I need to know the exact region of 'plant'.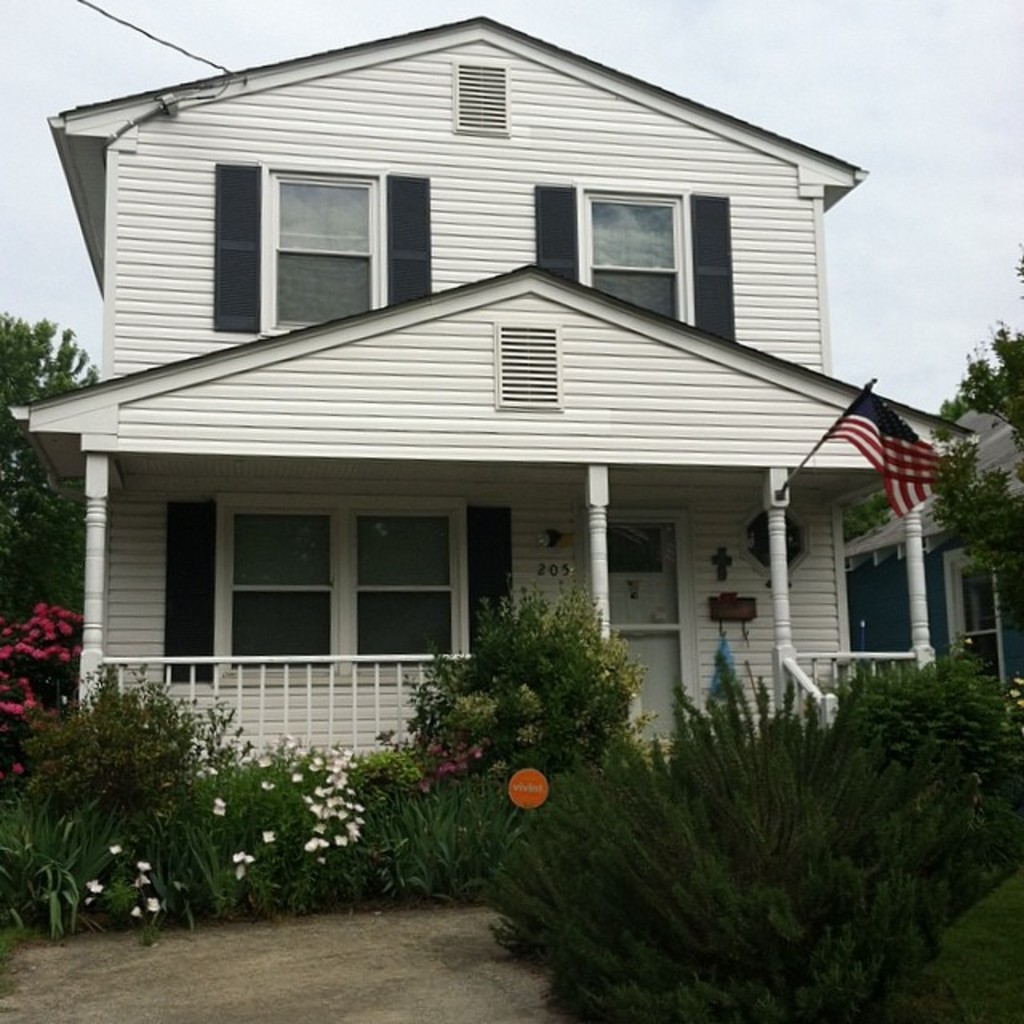
Region: rect(0, 597, 106, 770).
